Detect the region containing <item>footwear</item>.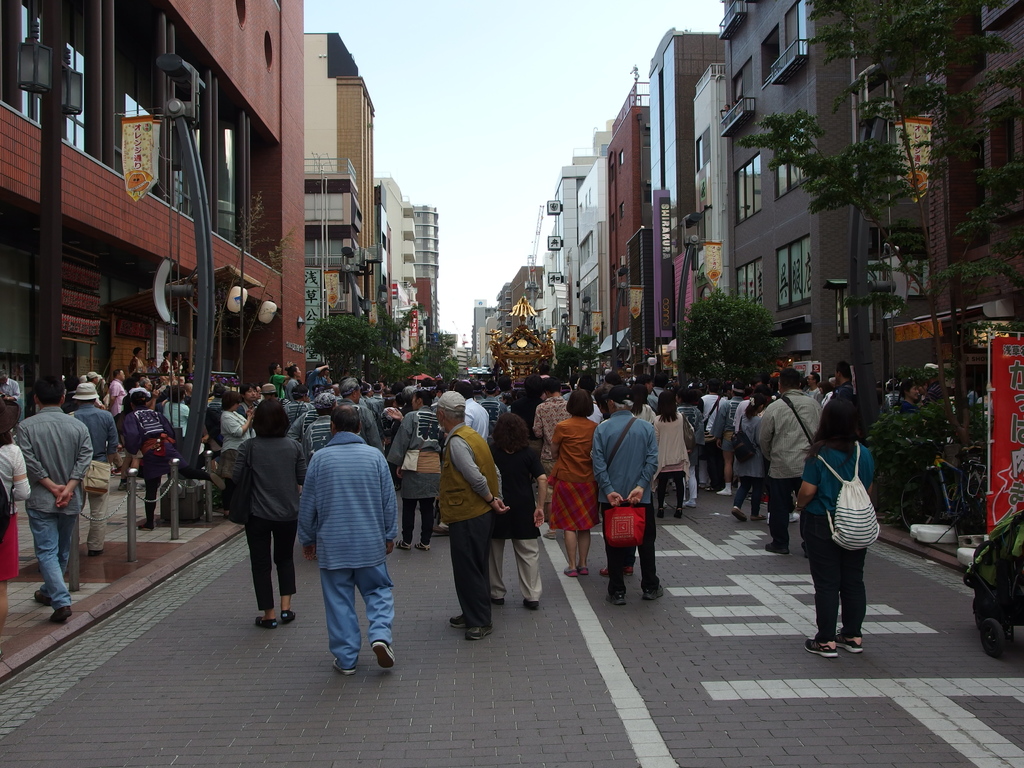
detection(414, 542, 430, 553).
